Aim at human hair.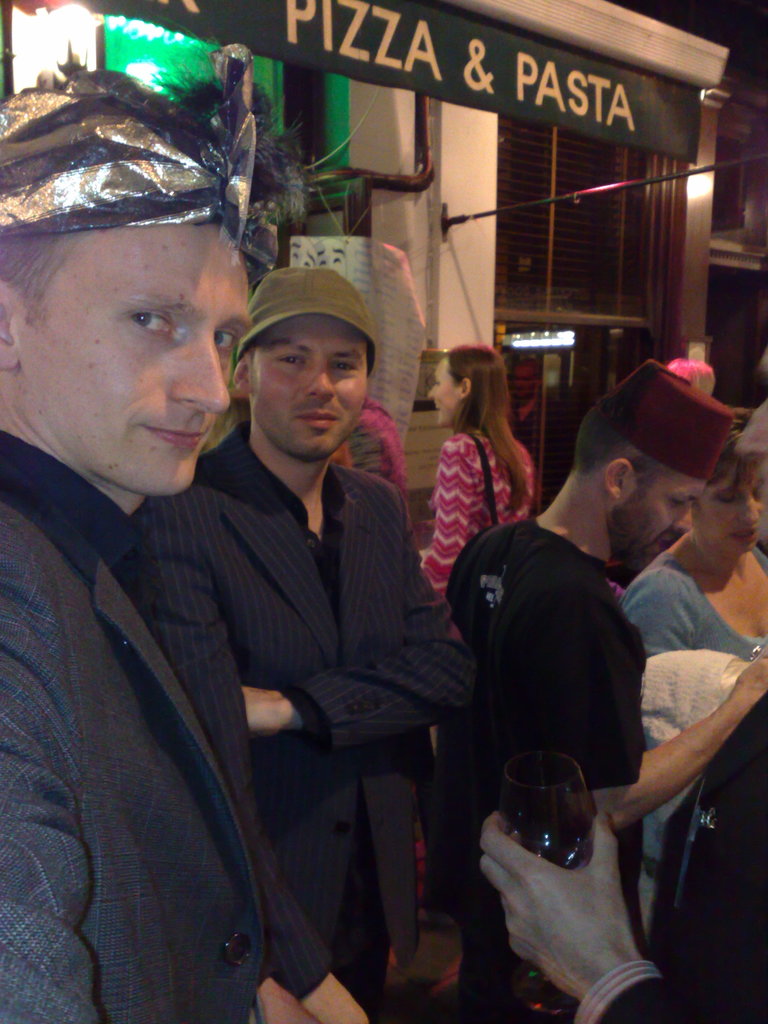
Aimed at box=[691, 424, 763, 495].
